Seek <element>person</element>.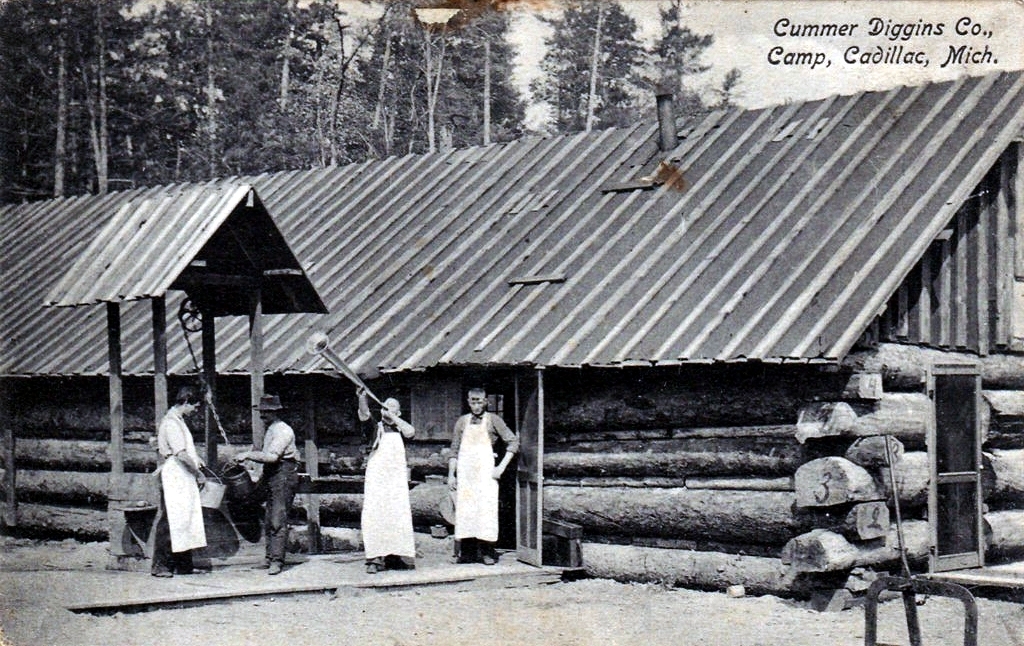
447,387,514,567.
